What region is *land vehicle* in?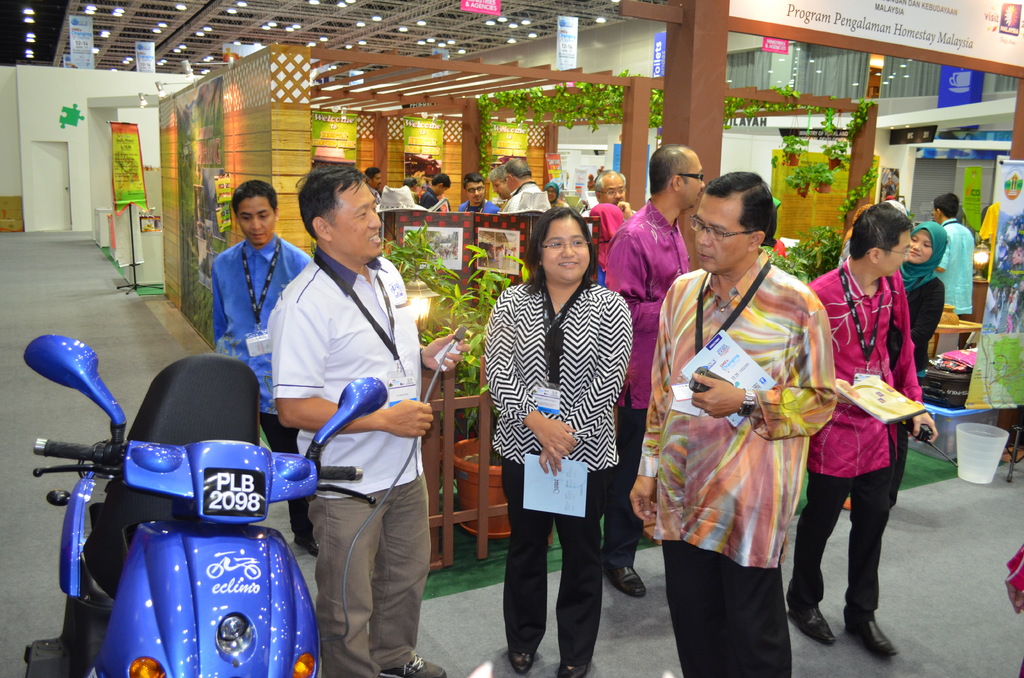
43, 392, 351, 677.
